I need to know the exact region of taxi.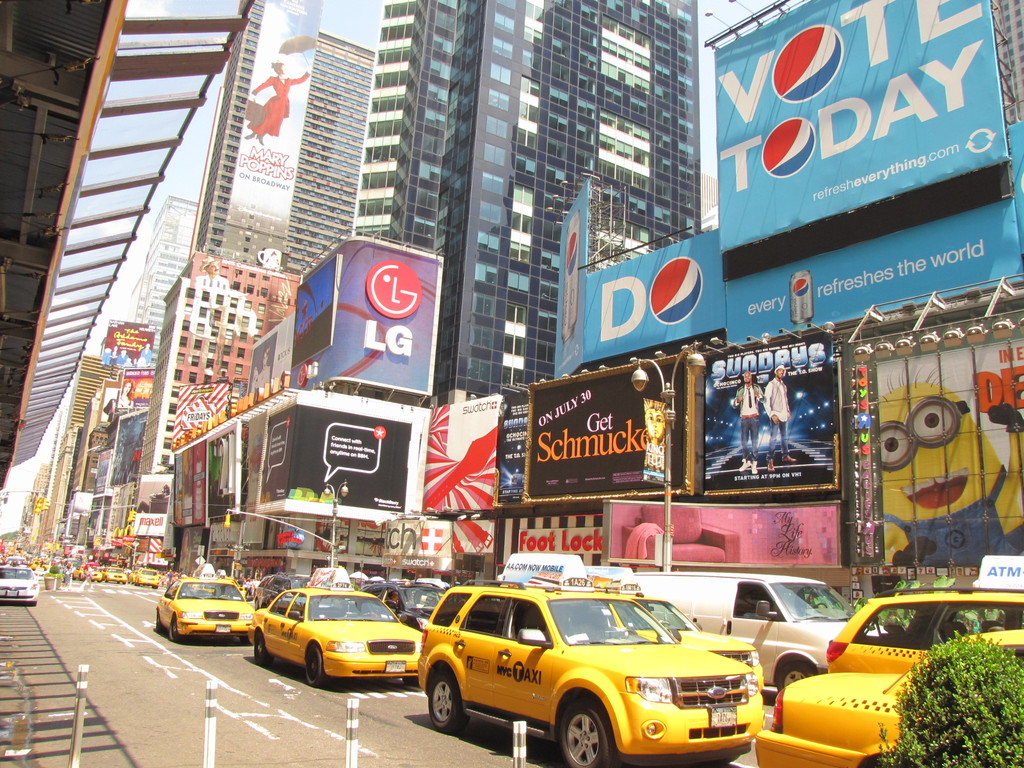
Region: rect(398, 570, 783, 766).
